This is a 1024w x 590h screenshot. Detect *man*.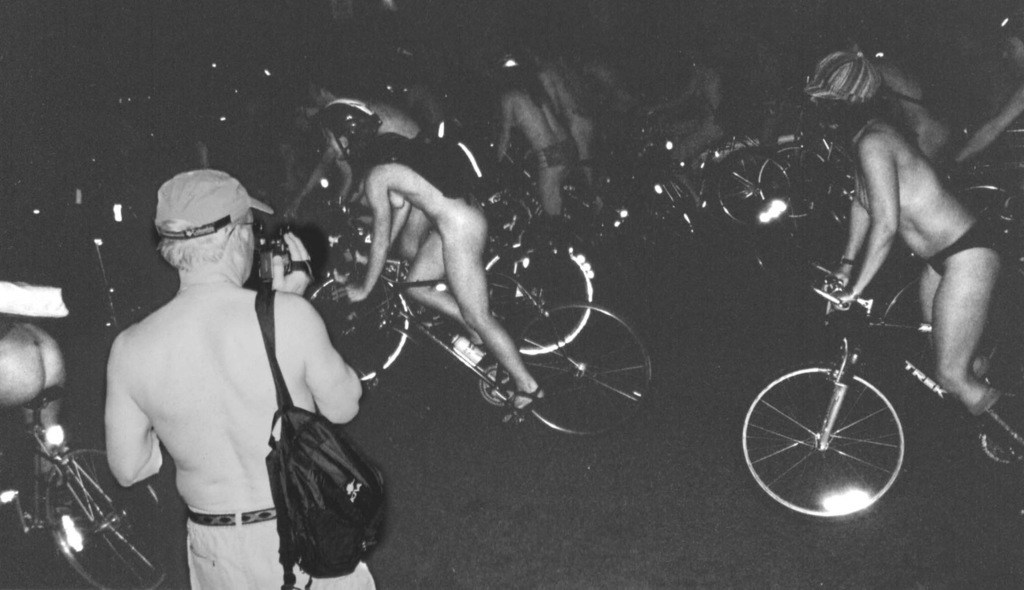
bbox(94, 149, 370, 589).
